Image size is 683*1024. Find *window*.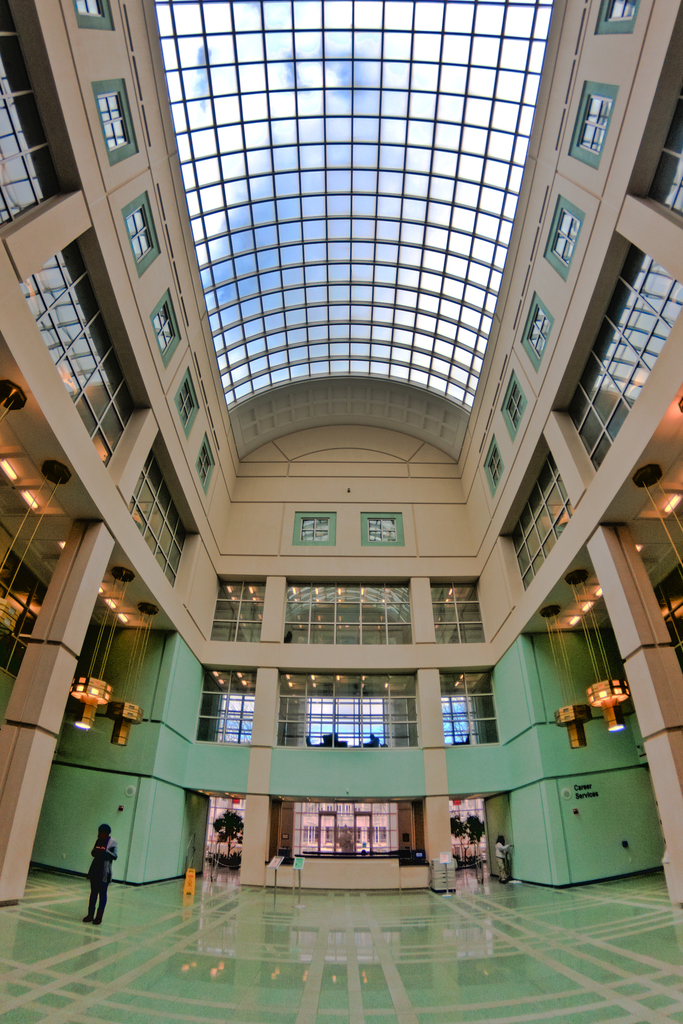
(left=303, top=519, right=329, bottom=540).
